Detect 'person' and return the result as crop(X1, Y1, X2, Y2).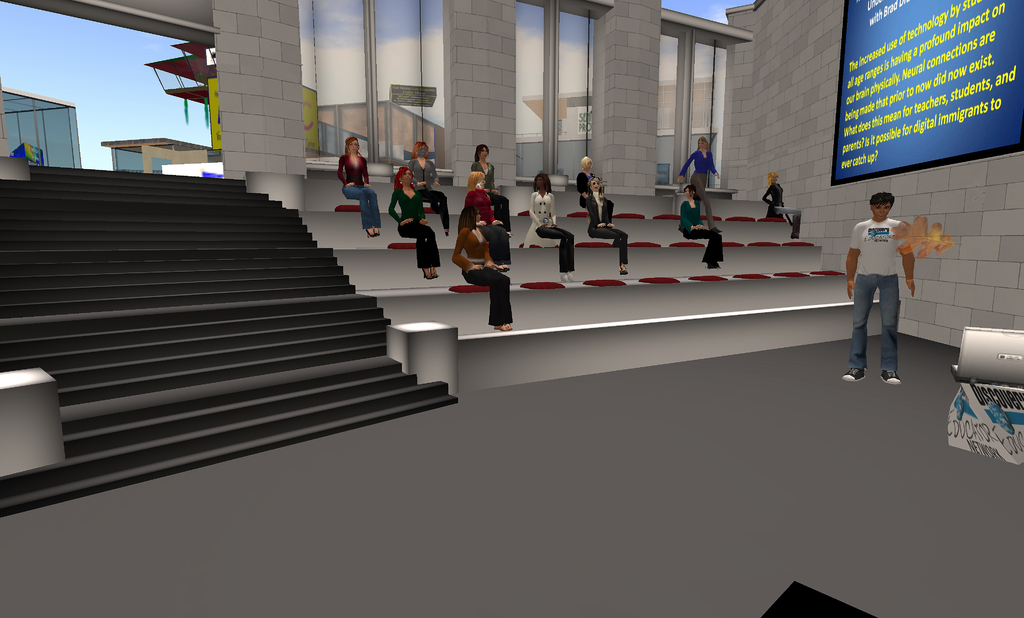
crop(406, 142, 454, 236).
